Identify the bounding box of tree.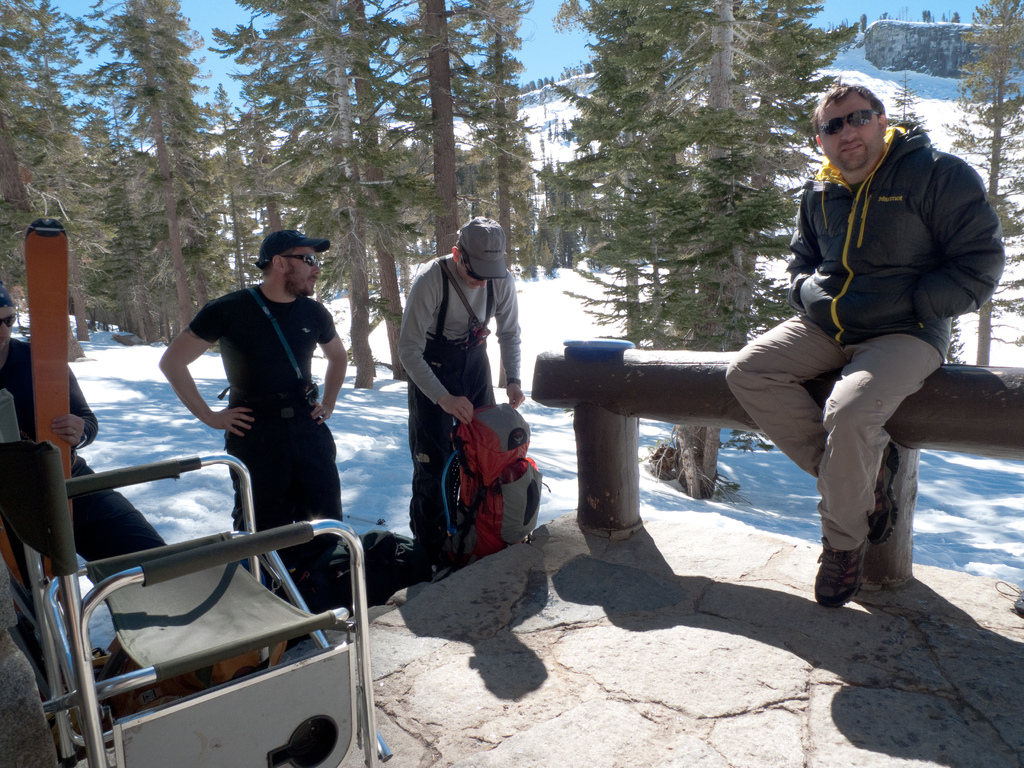
locate(543, 0, 856, 500).
